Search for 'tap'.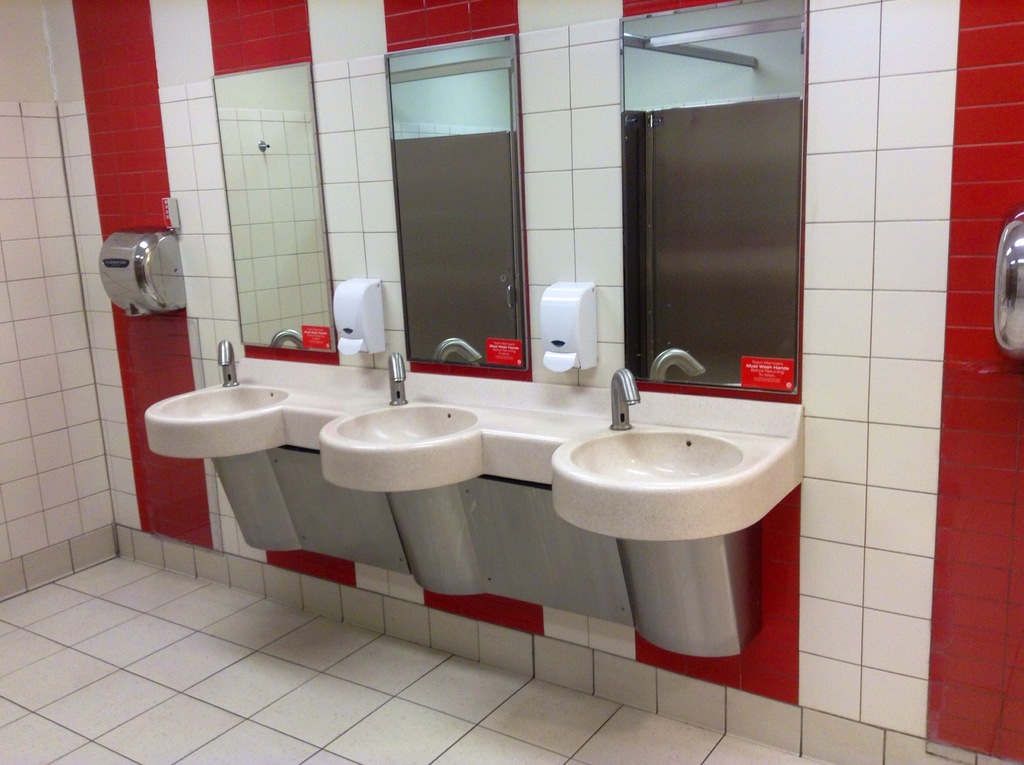
Found at 609,366,641,430.
